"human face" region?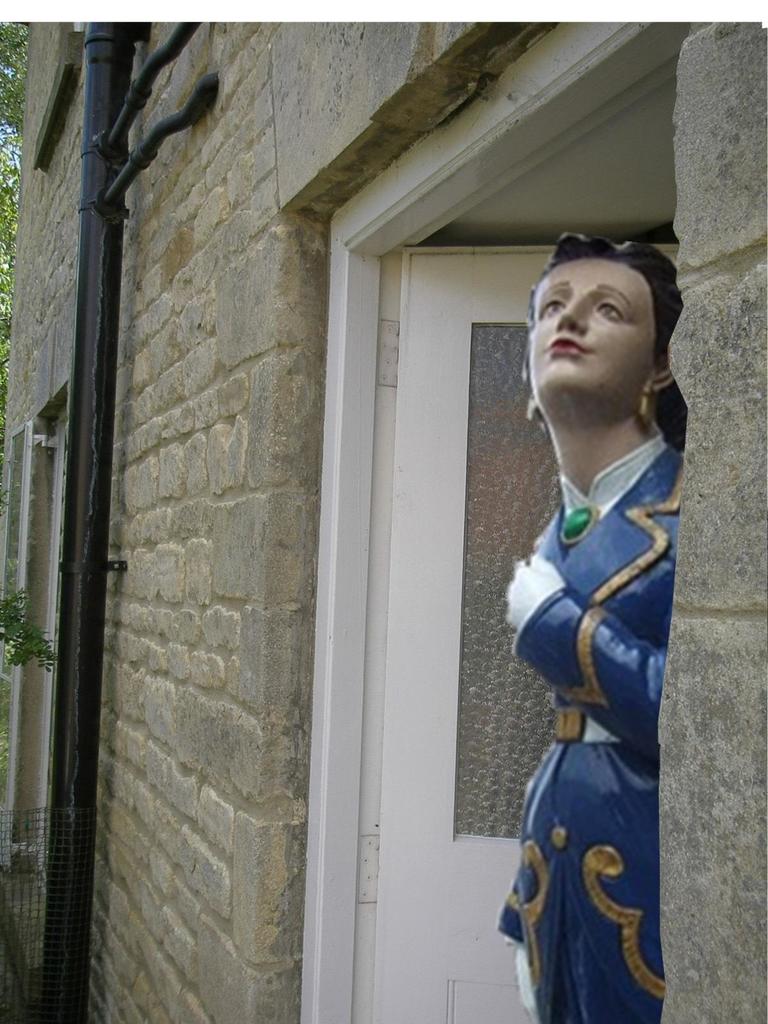
[x1=532, y1=256, x2=641, y2=372]
